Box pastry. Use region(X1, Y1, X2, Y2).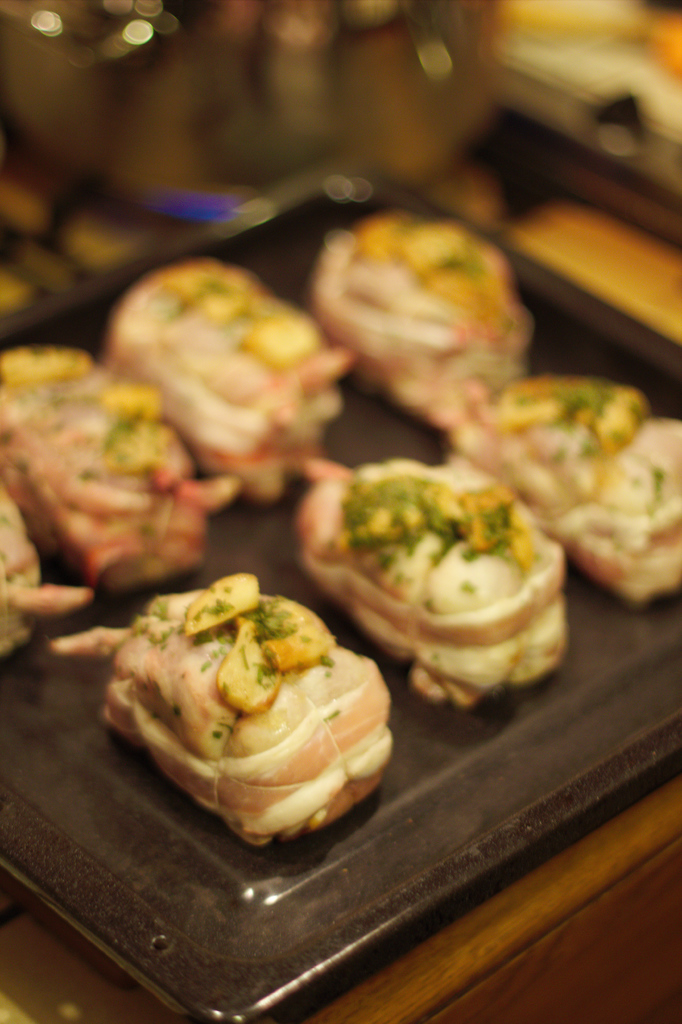
region(129, 568, 384, 853).
